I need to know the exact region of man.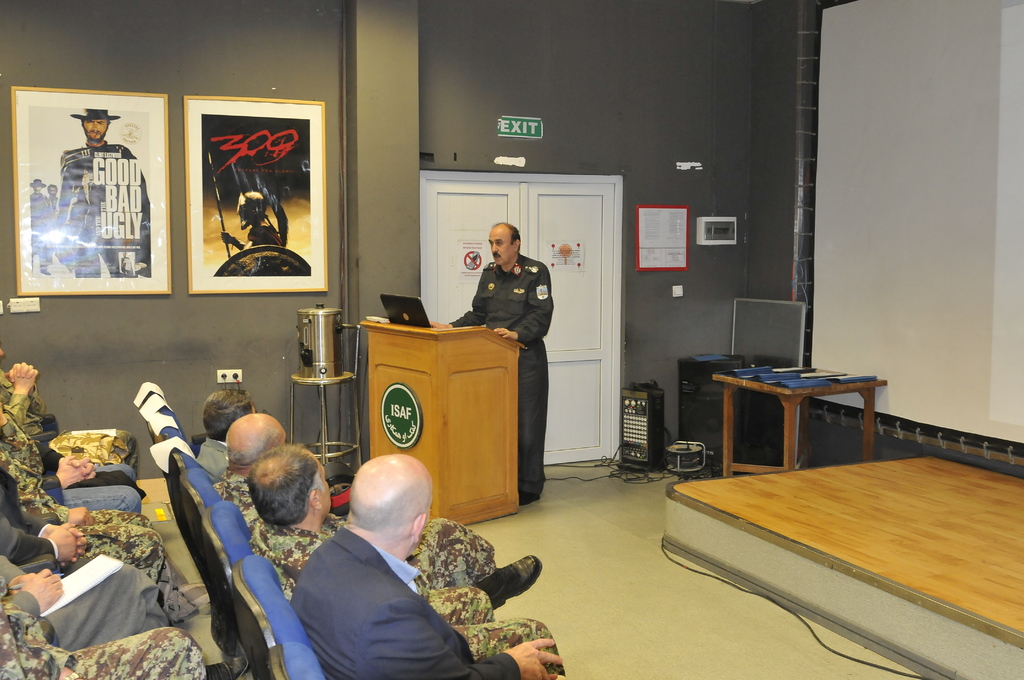
Region: l=0, t=564, r=214, b=679.
